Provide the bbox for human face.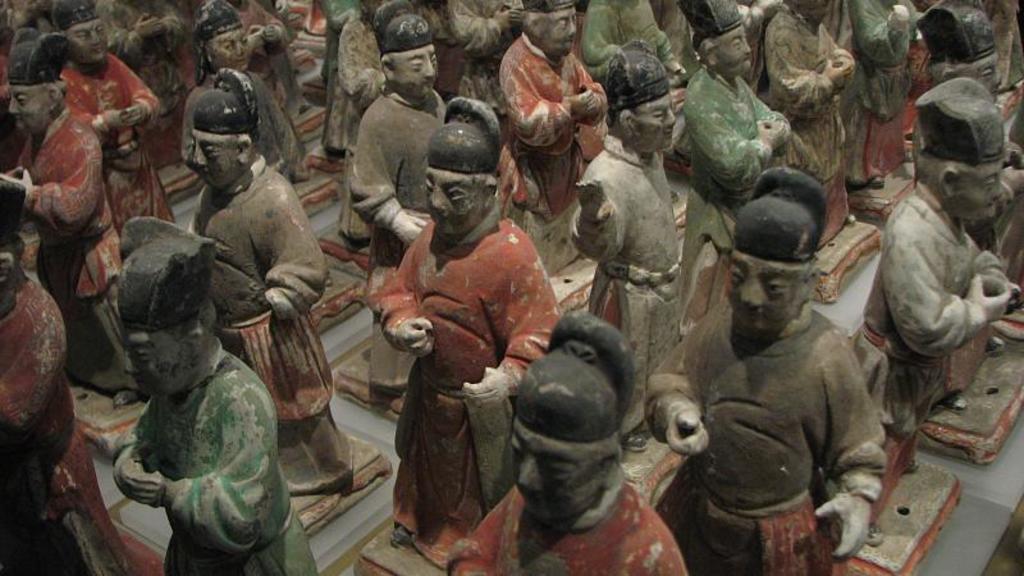
[x1=544, y1=9, x2=575, y2=54].
